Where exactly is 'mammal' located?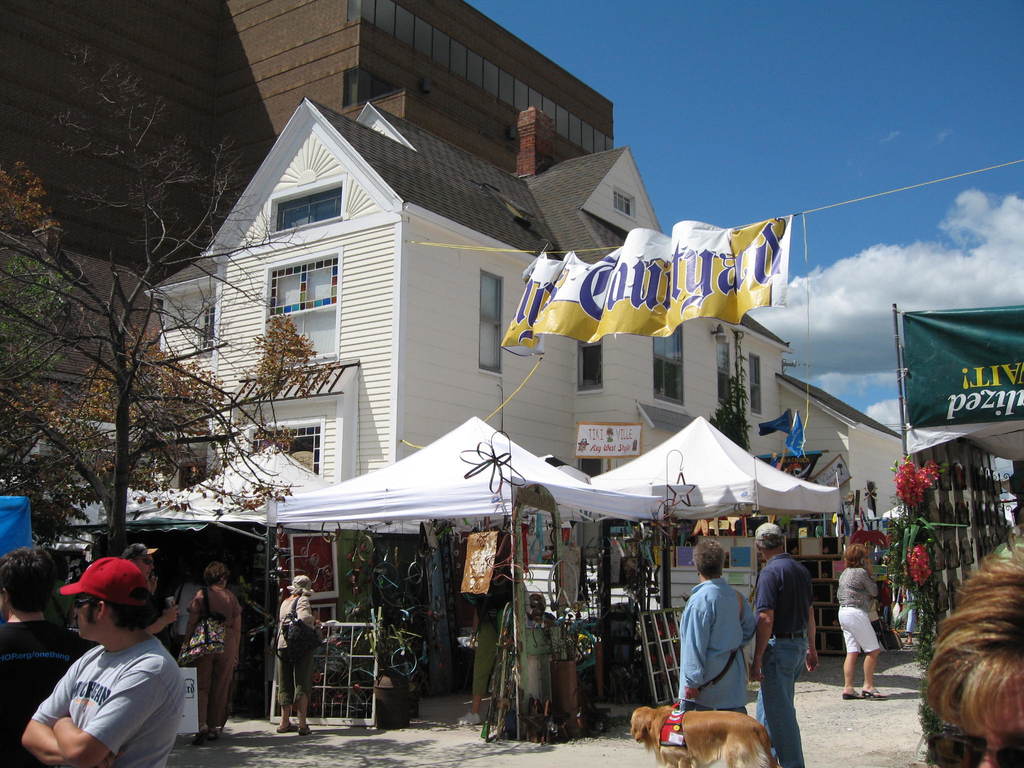
Its bounding box is {"x1": 0, "y1": 547, "x2": 91, "y2": 767}.
